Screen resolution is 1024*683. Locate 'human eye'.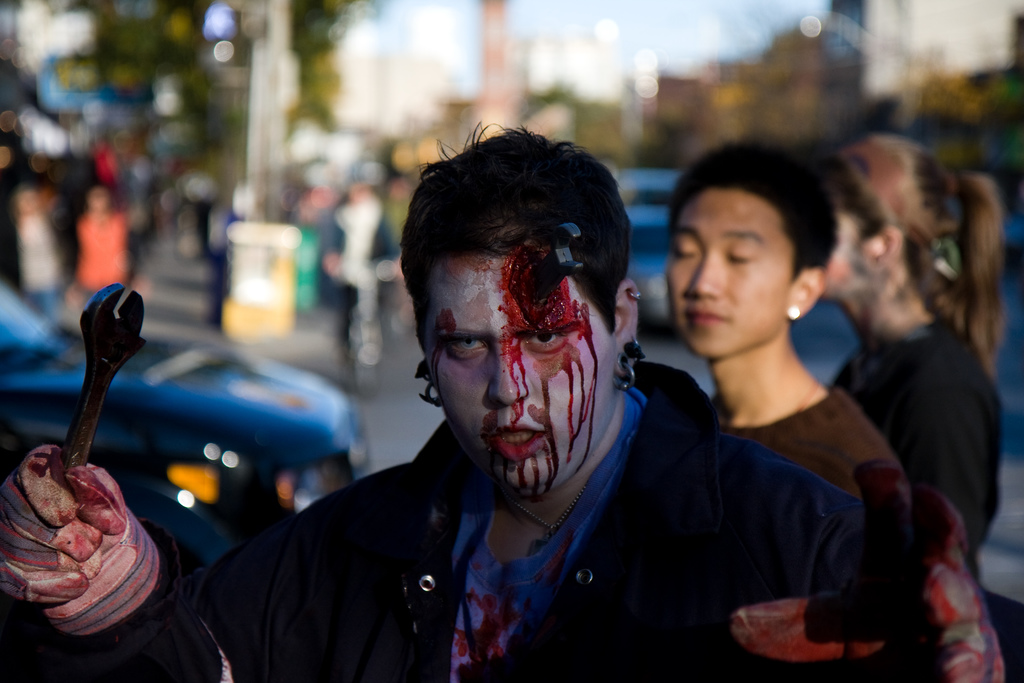
x1=447, y1=336, x2=488, y2=356.
